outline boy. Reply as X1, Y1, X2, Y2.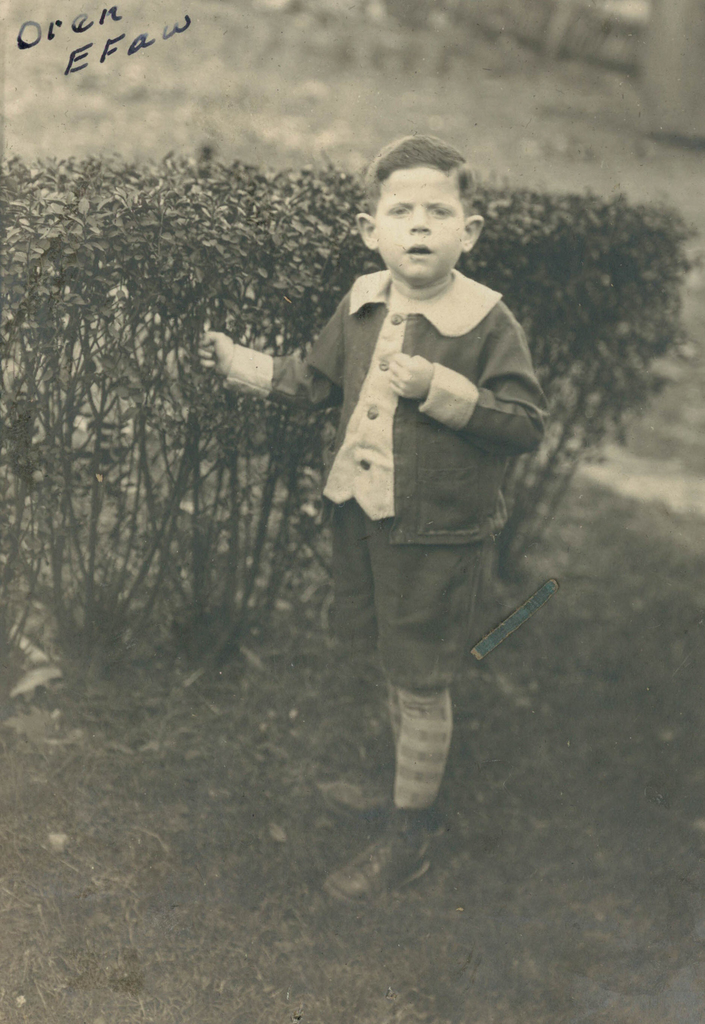
211, 148, 576, 852.
